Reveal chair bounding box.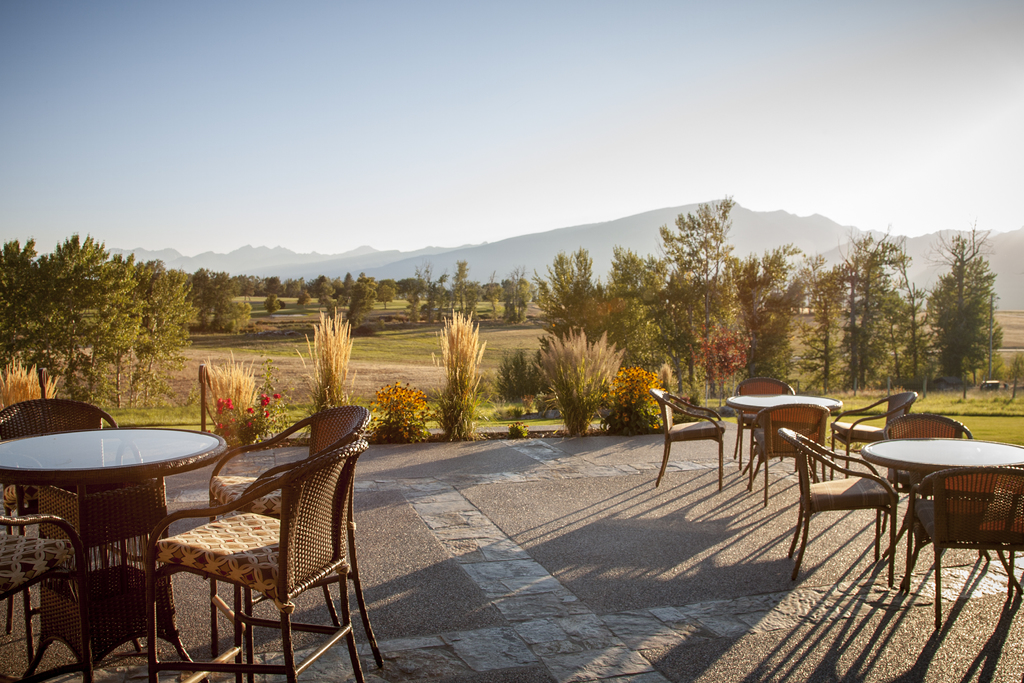
Revealed: (left=650, top=386, right=728, bottom=491).
